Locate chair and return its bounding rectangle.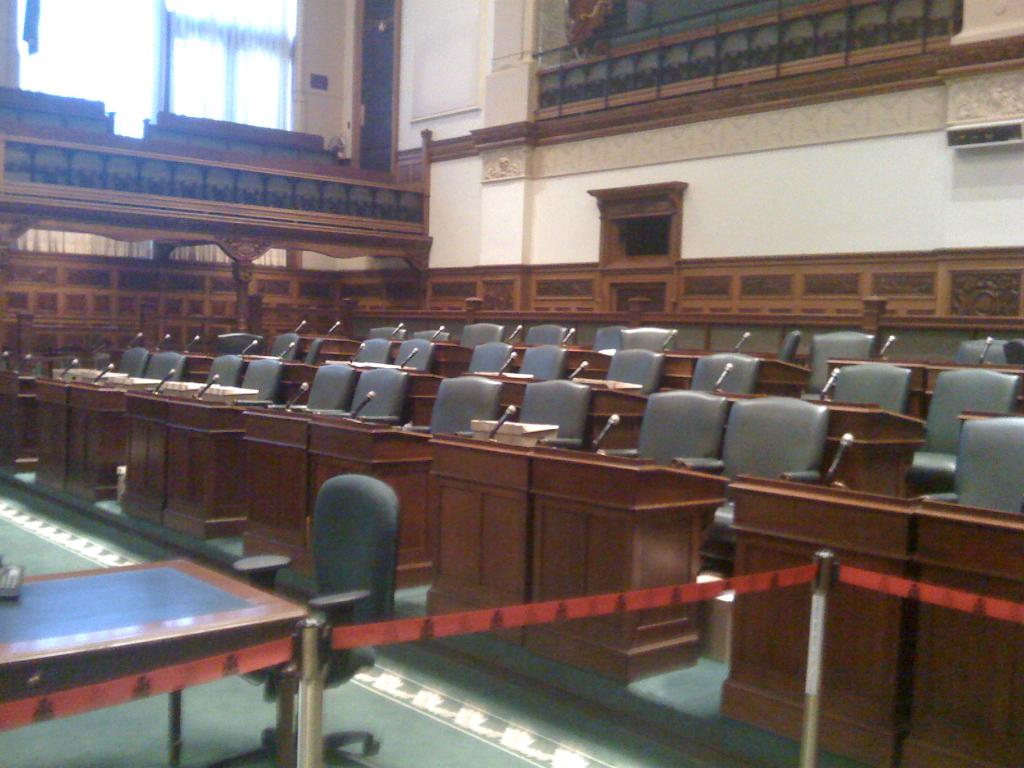
x1=369, y1=326, x2=400, y2=338.
